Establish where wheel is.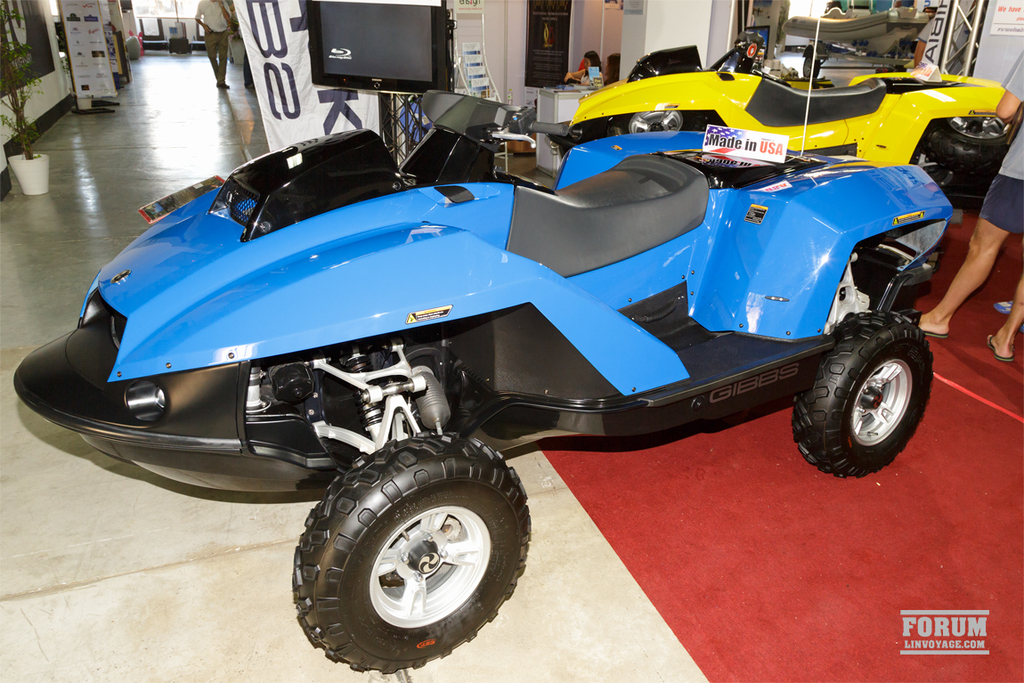
Established at 623/109/690/132.
